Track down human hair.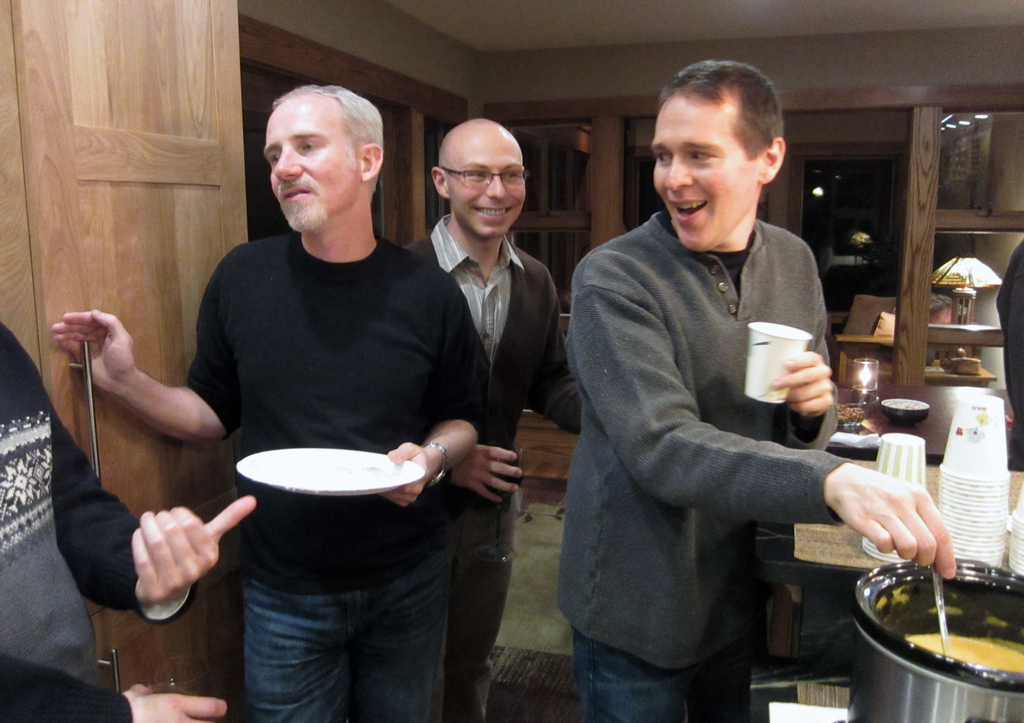
Tracked to [x1=653, y1=58, x2=790, y2=159].
